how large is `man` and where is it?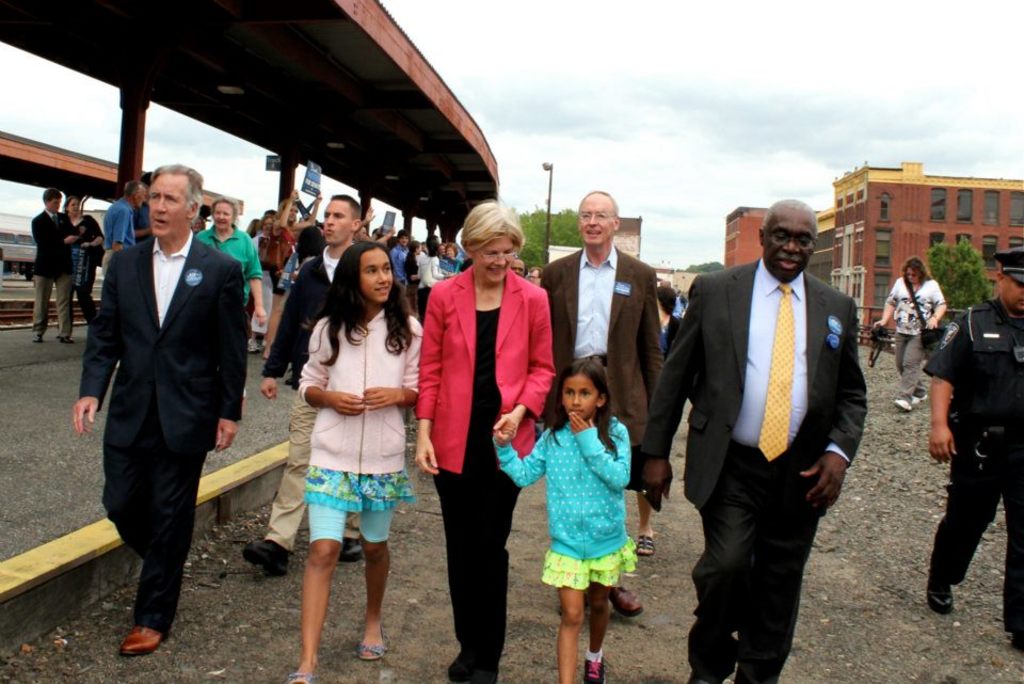
Bounding box: [x1=251, y1=202, x2=401, y2=563].
